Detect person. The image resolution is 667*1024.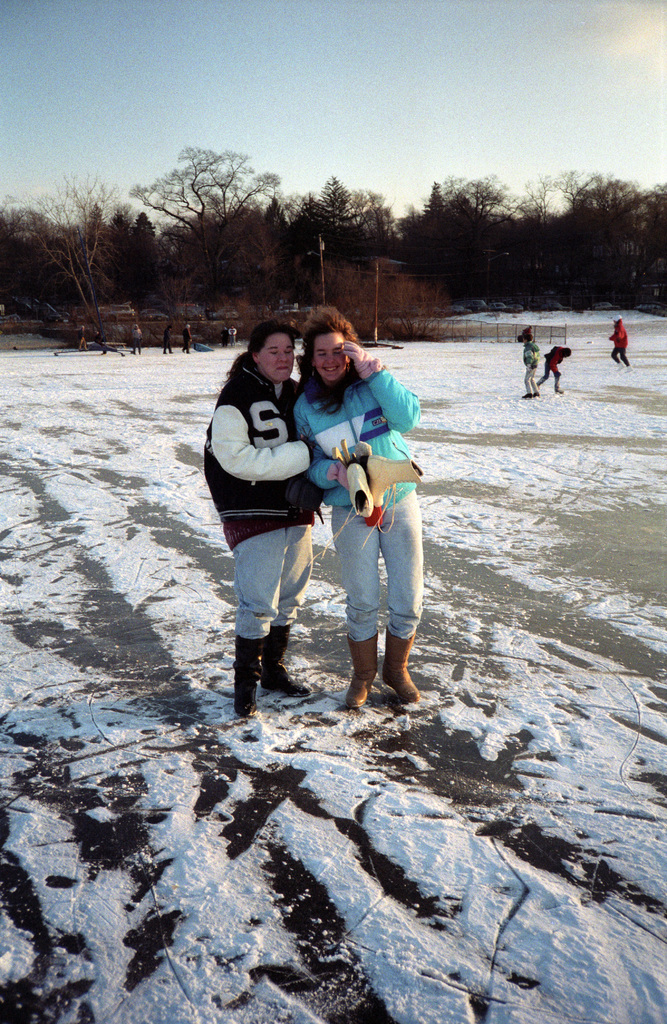
[298,321,431,713].
